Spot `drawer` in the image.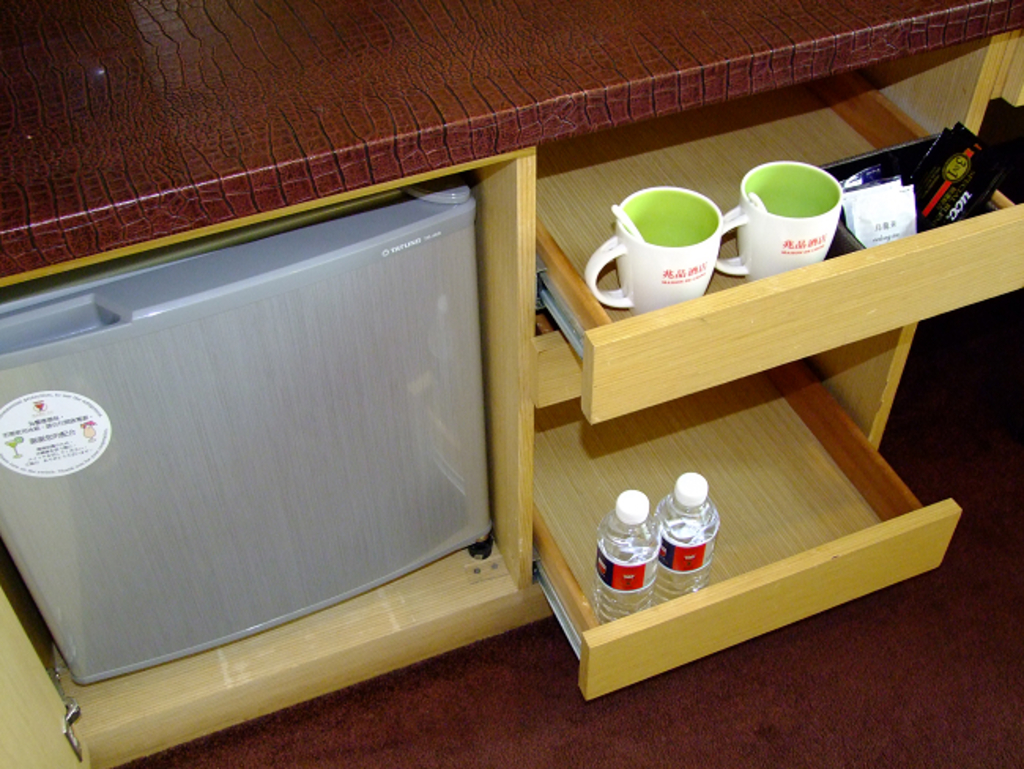
`drawer` found at {"left": 537, "top": 361, "right": 964, "bottom": 700}.
